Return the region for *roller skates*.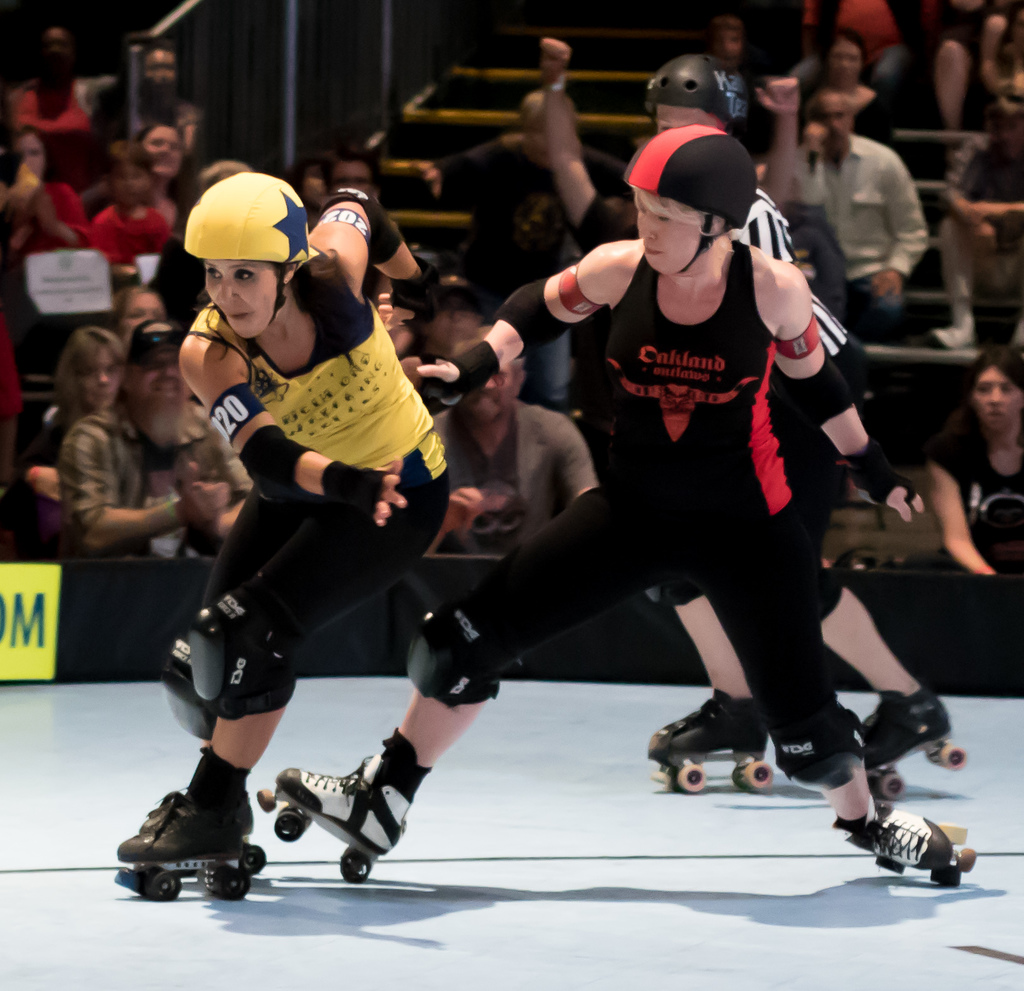
region(255, 728, 430, 885).
